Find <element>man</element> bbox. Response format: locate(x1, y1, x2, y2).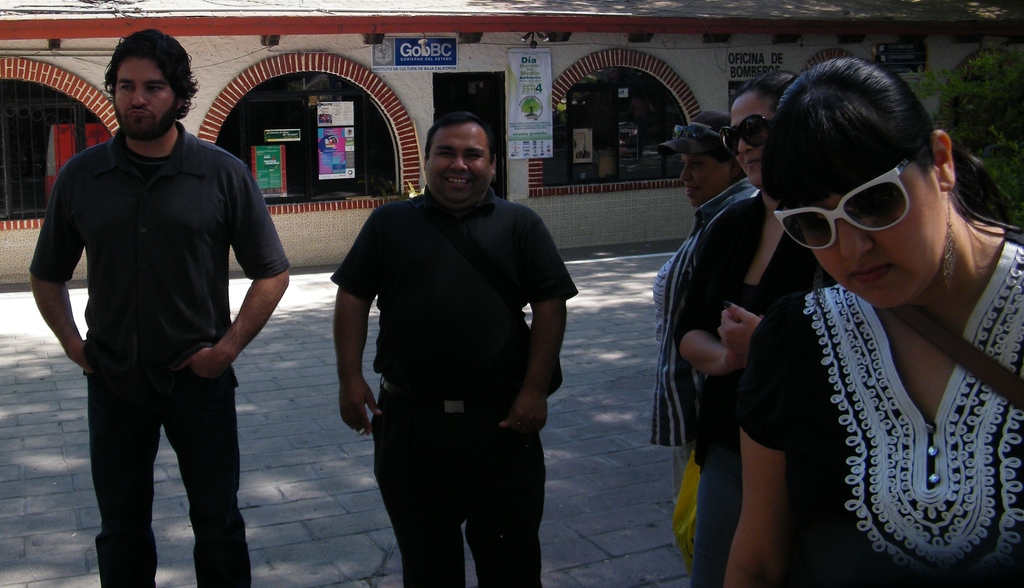
locate(331, 65, 584, 568).
